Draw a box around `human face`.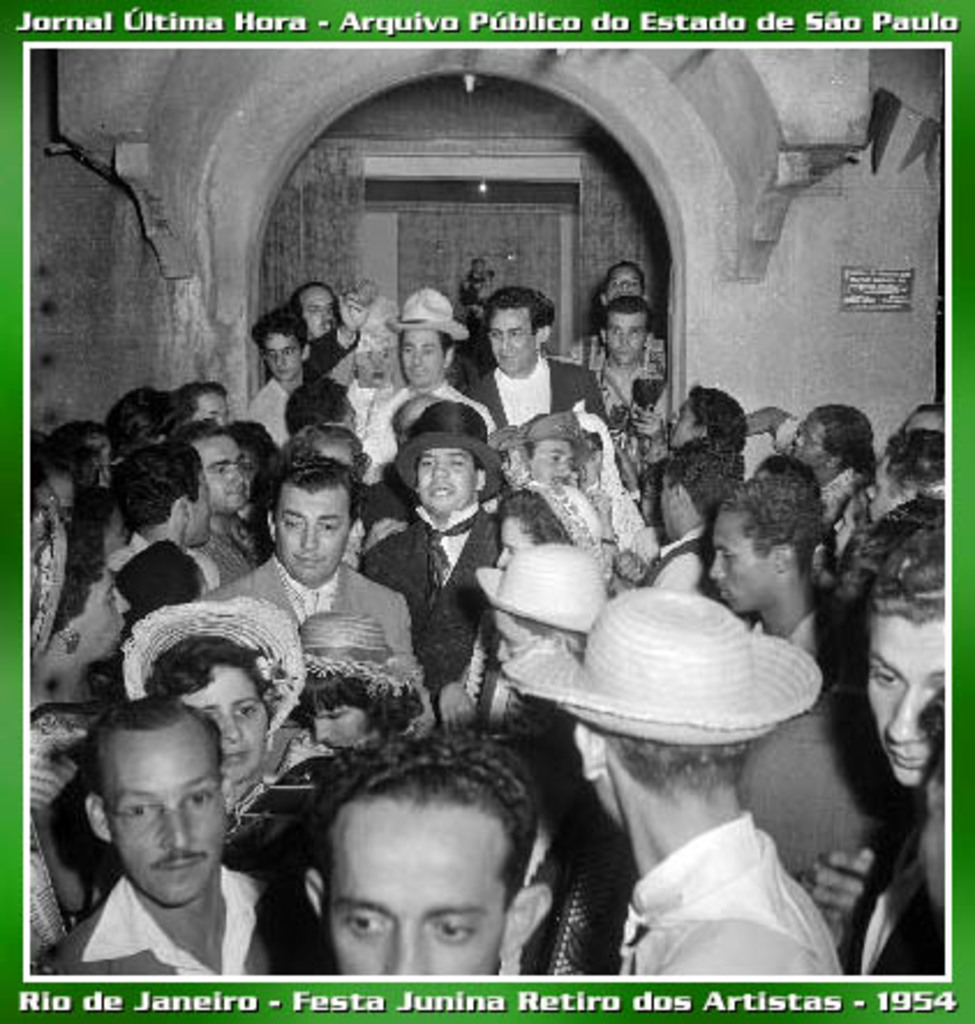
x1=610 y1=310 x2=647 y2=358.
